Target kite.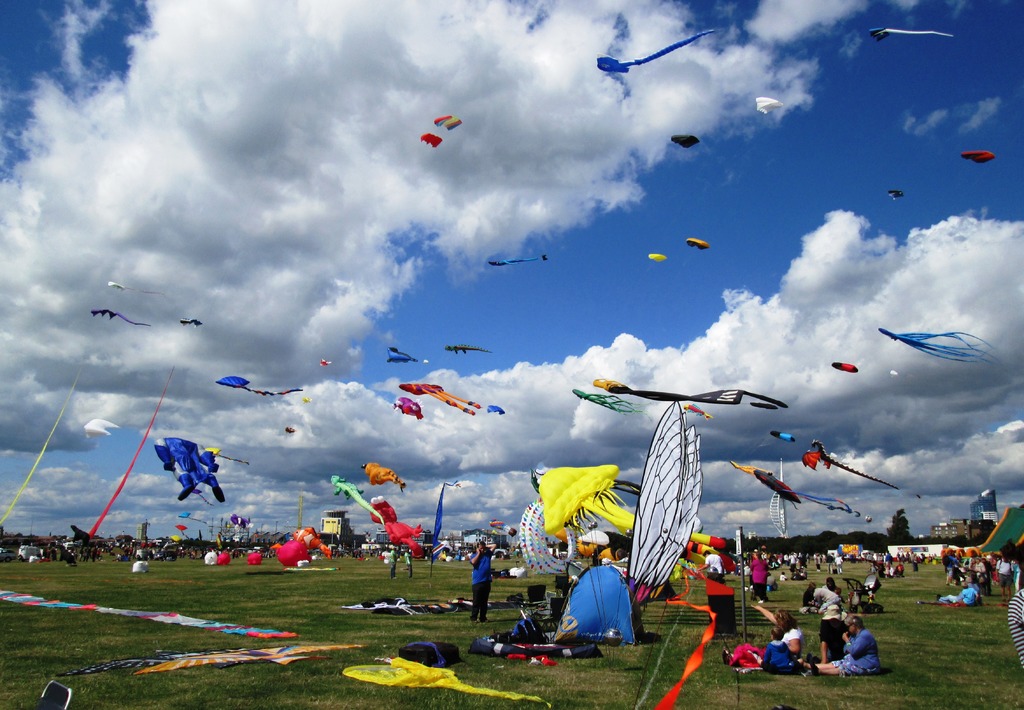
Target region: (x1=384, y1=342, x2=430, y2=368).
